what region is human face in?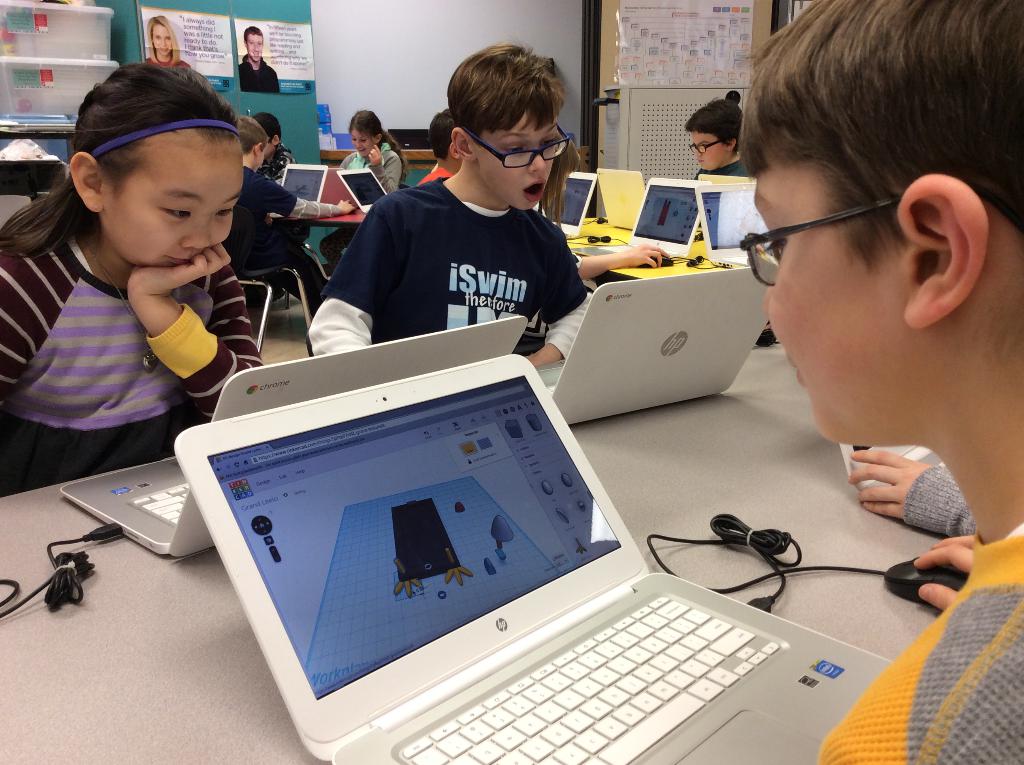
(x1=473, y1=118, x2=561, y2=214).
